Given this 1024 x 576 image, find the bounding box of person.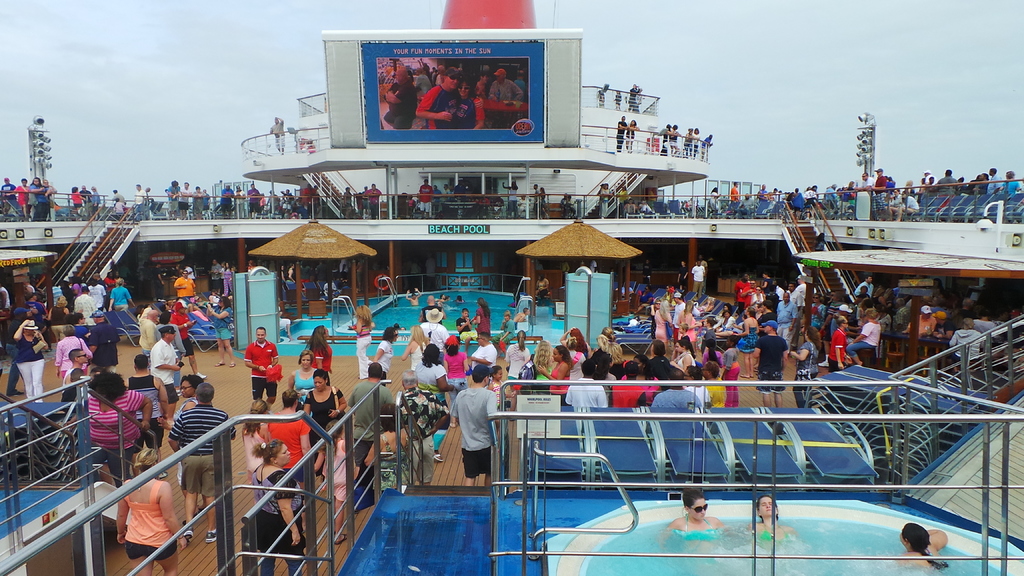
(668, 490, 728, 547).
